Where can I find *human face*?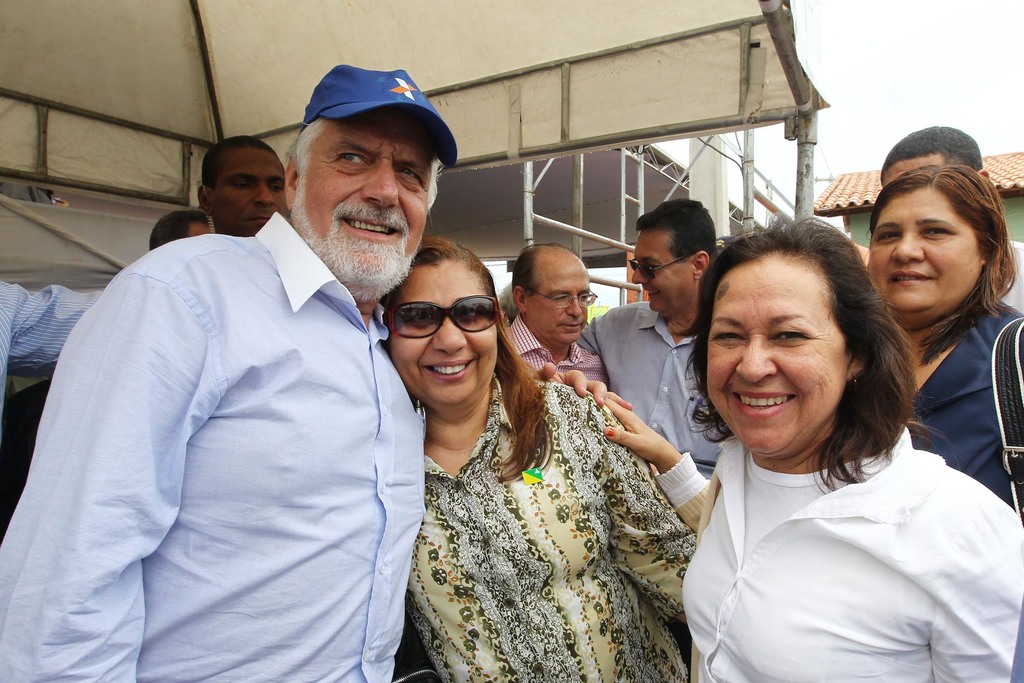
You can find it at 289:118:429:300.
